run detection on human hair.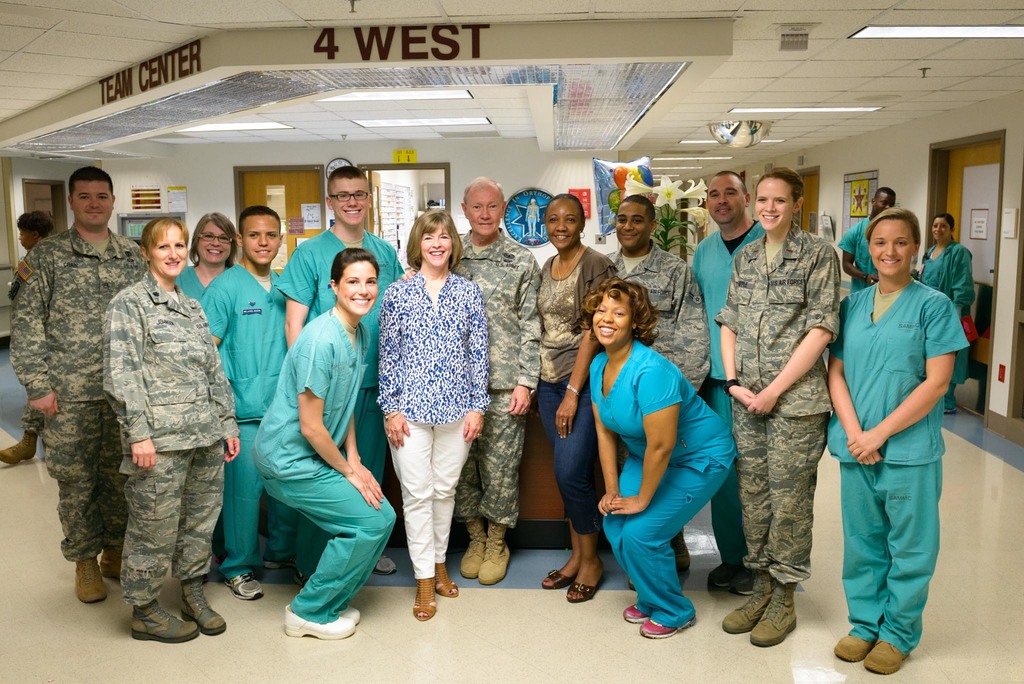
Result: <box>408,205,463,272</box>.
